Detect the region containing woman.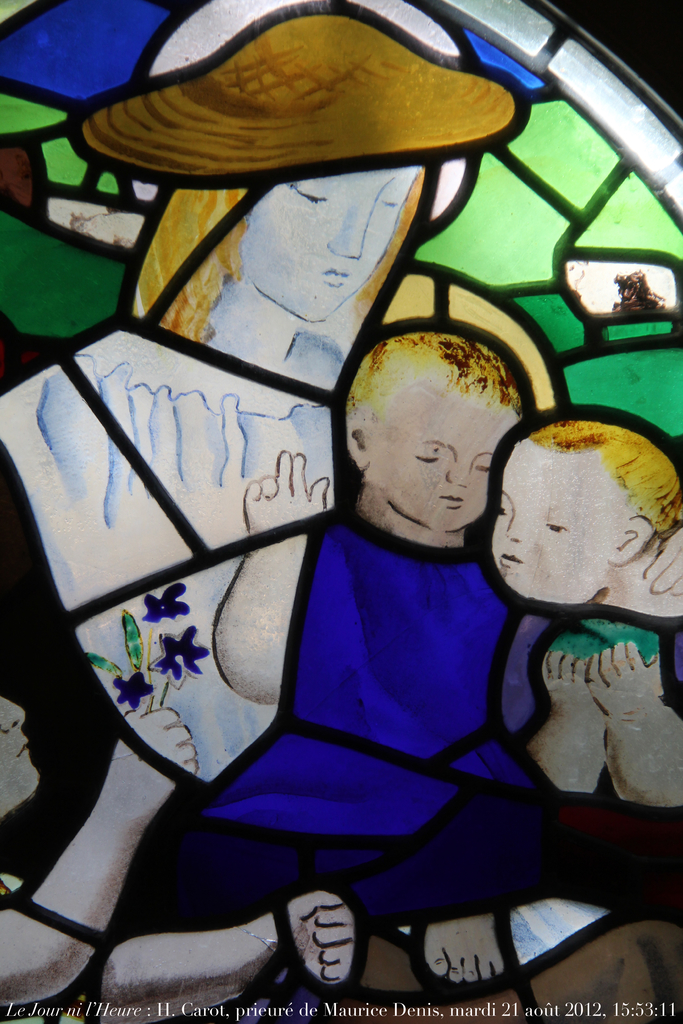
l=0, t=0, r=544, b=790.
